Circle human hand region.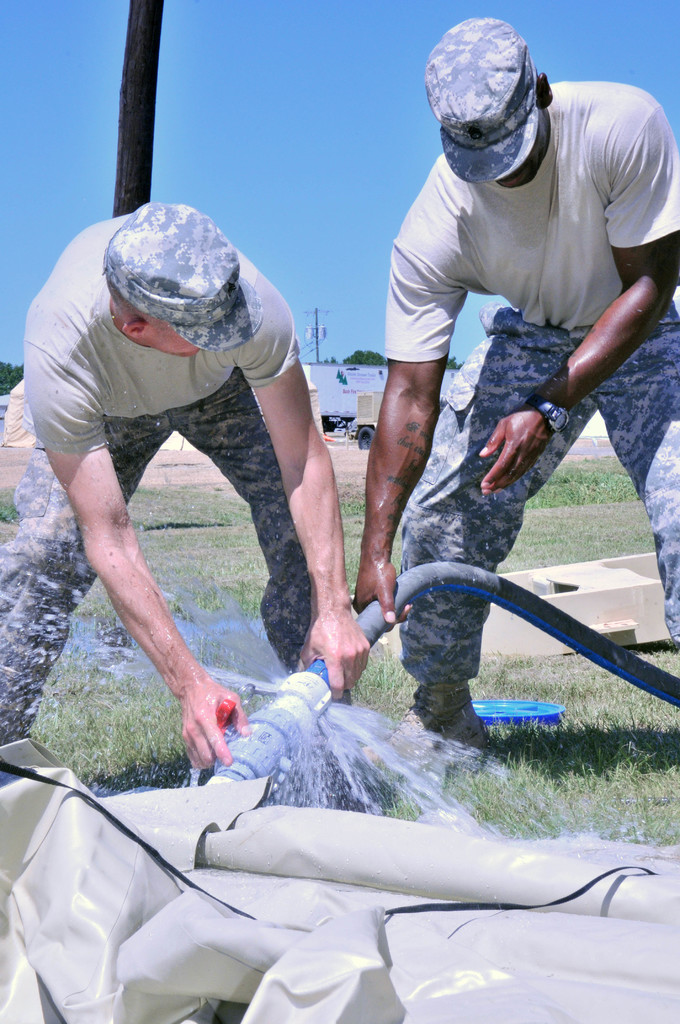
Region: [x1=472, y1=396, x2=558, y2=500].
